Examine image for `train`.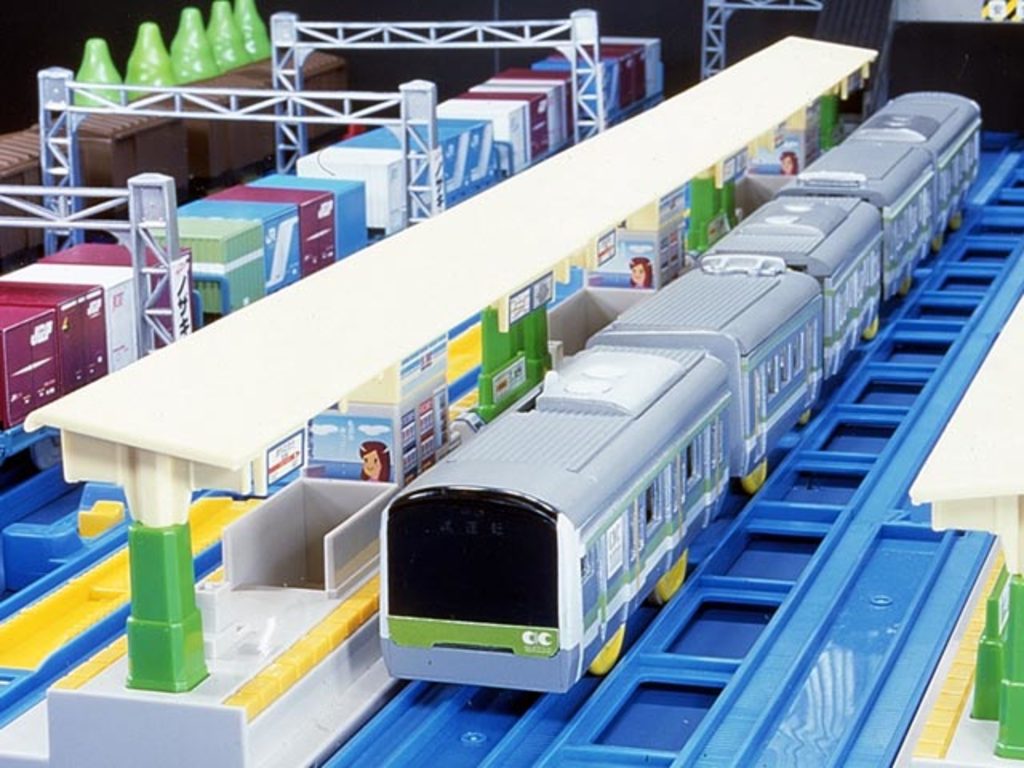
Examination result: detection(0, 16, 669, 480).
